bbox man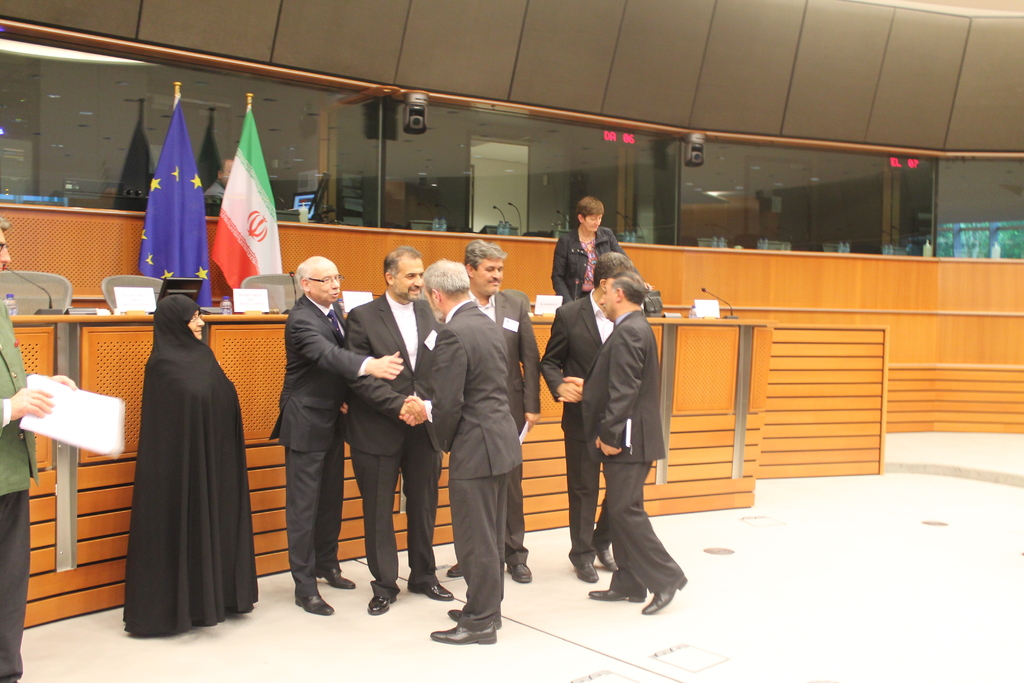
(417,256,524,646)
